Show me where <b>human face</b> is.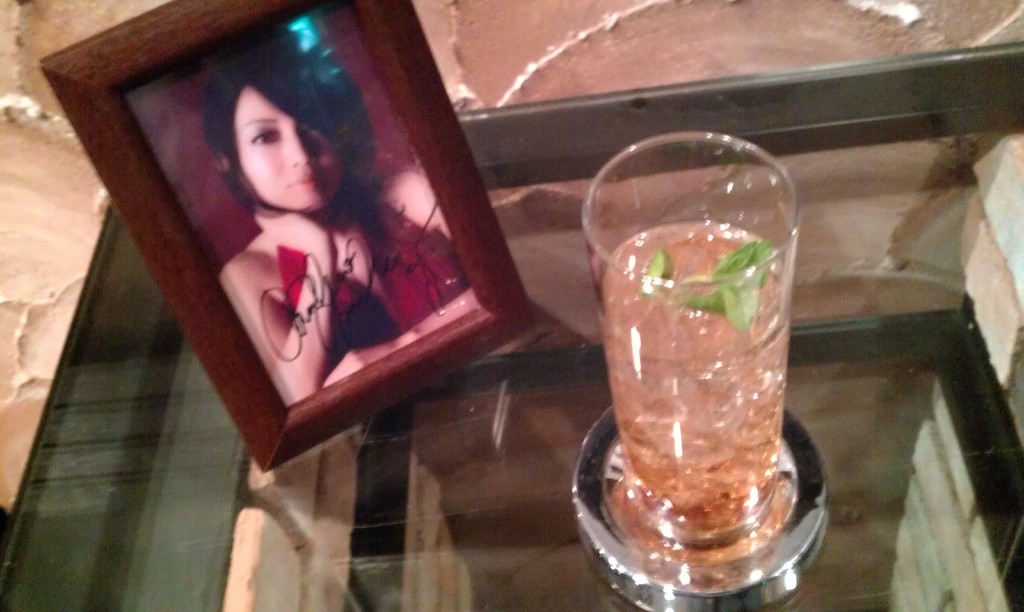
<b>human face</b> is at detection(235, 88, 343, 216).
